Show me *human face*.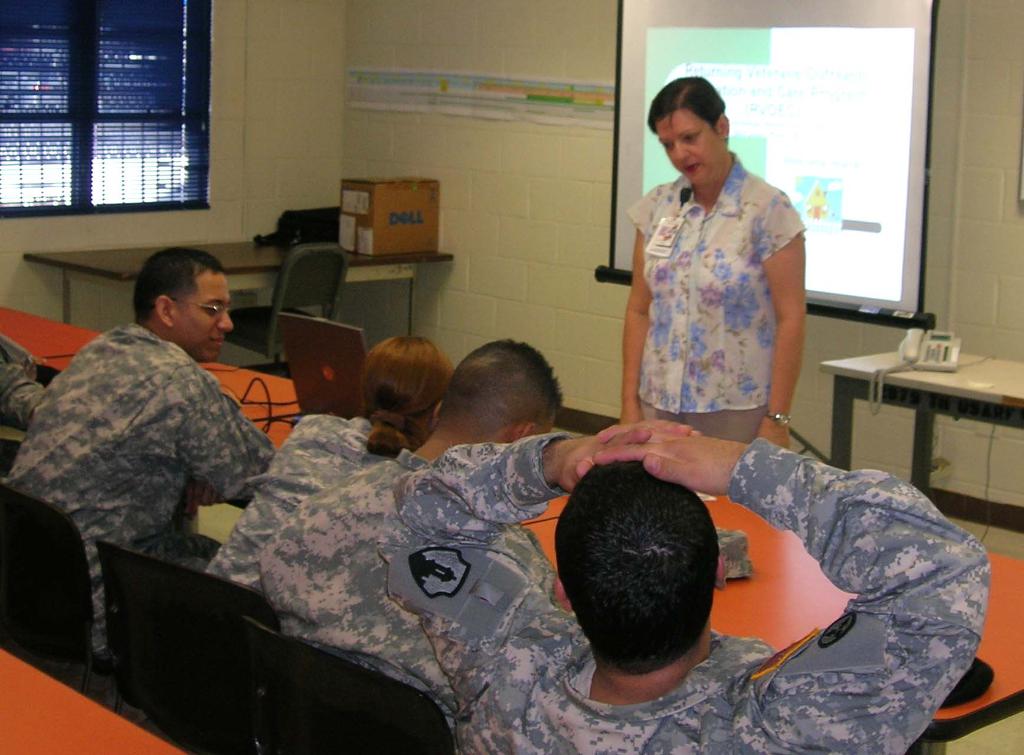
*human face* is here: [left=655, top=108, right=717, bottom=181].
